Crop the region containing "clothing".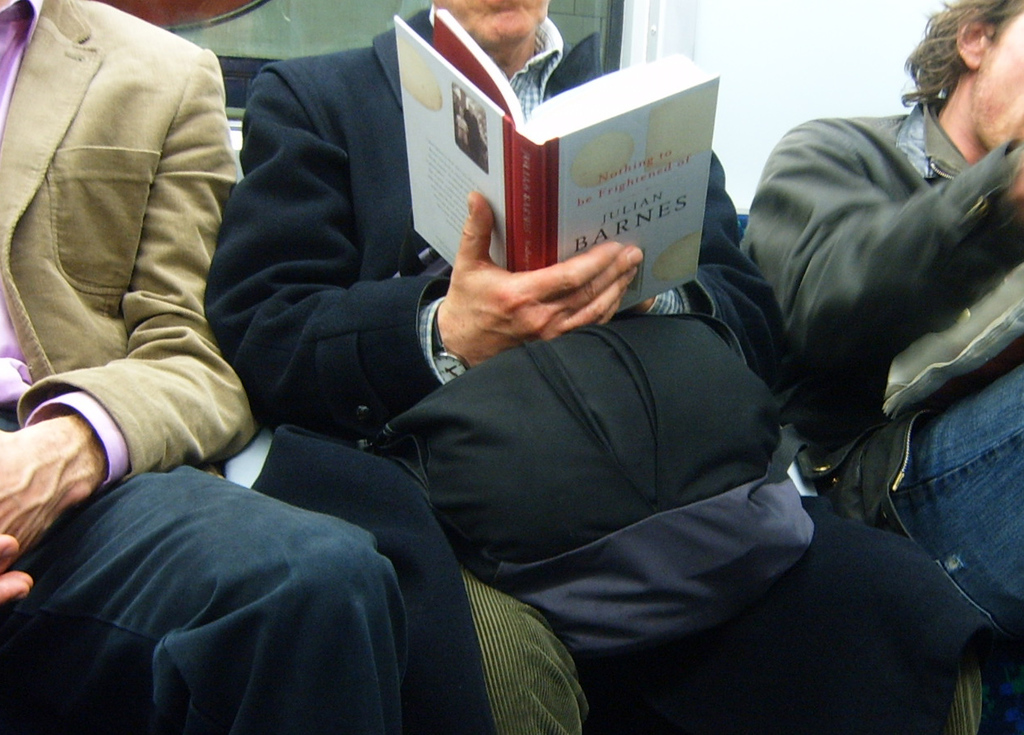
Crop region: x1=201, y1=7, x2=989, y2=733.
